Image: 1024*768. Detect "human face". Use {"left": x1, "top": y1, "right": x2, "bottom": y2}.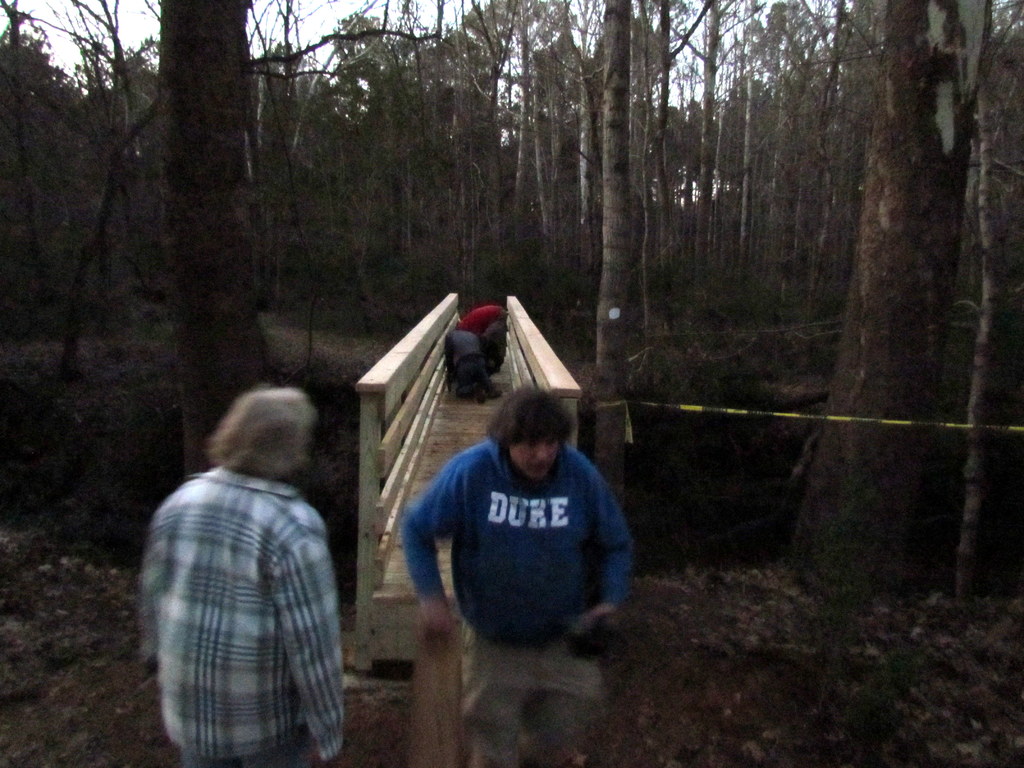
{"left": 508, "top": 442, "right": 558, "bottom": 477}.
